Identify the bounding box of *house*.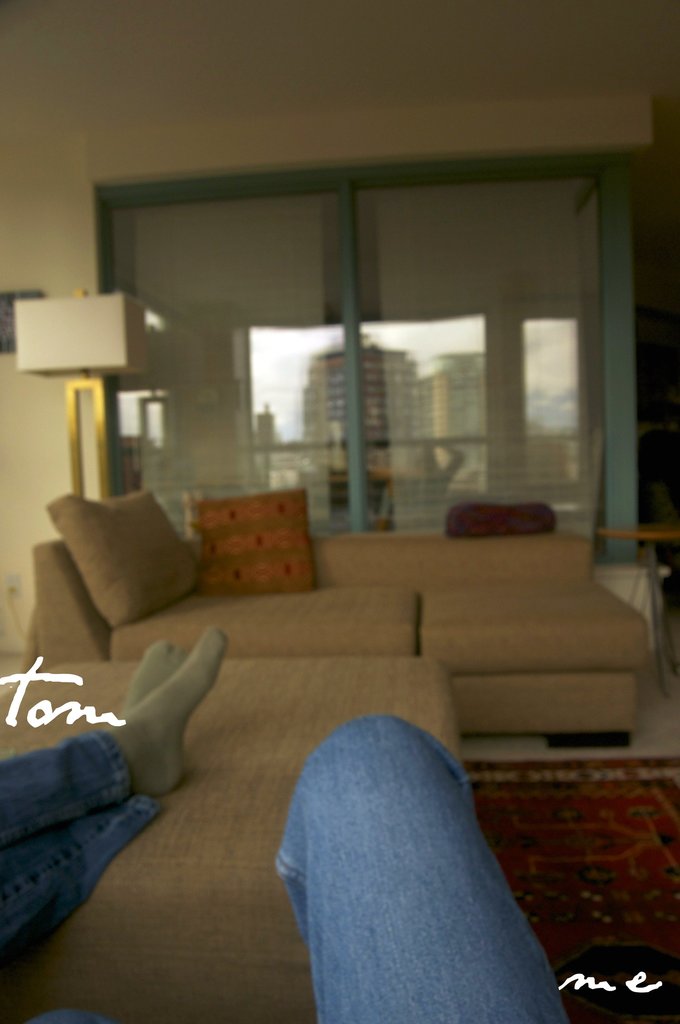
x1=278, y1=437, x2=318, y2=491.
